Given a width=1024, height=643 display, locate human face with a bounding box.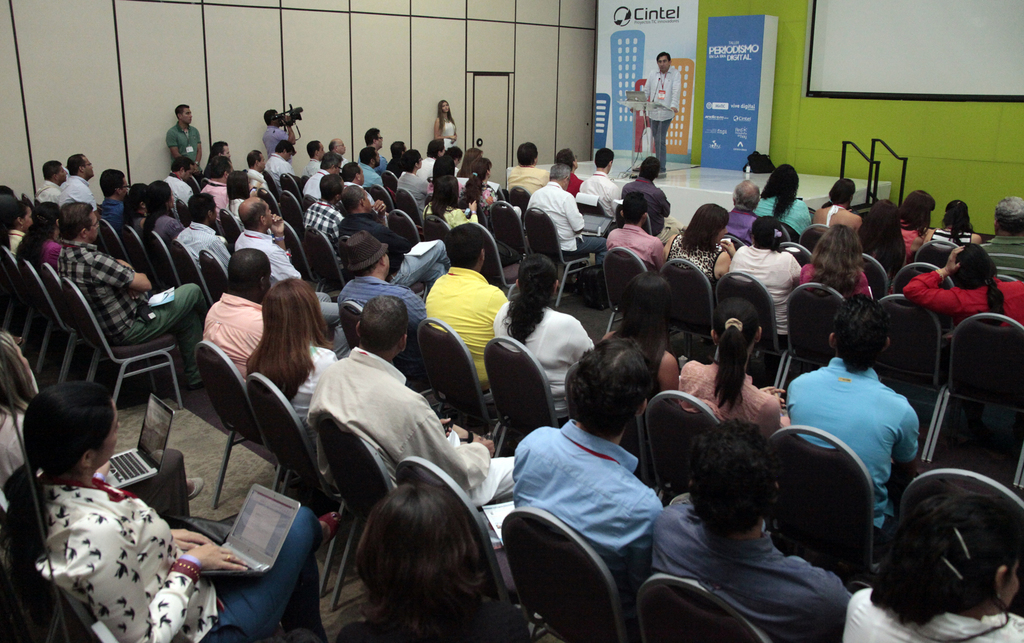
Located: 22, 208, 33, 229.
